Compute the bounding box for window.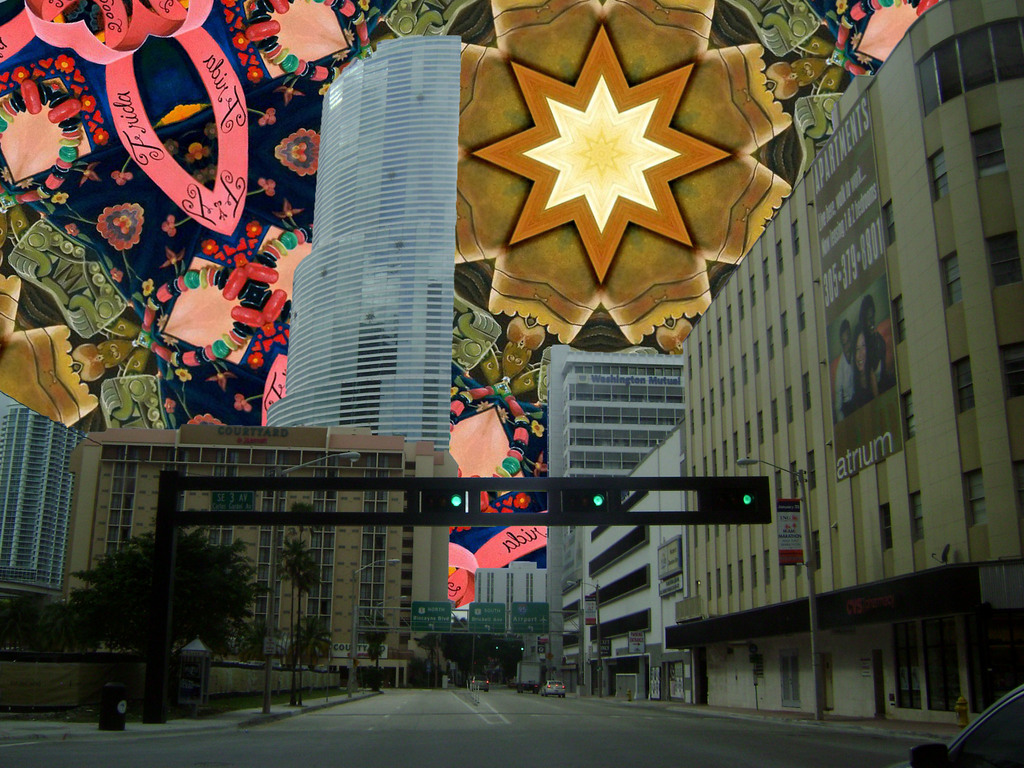
750 555 758 588.
